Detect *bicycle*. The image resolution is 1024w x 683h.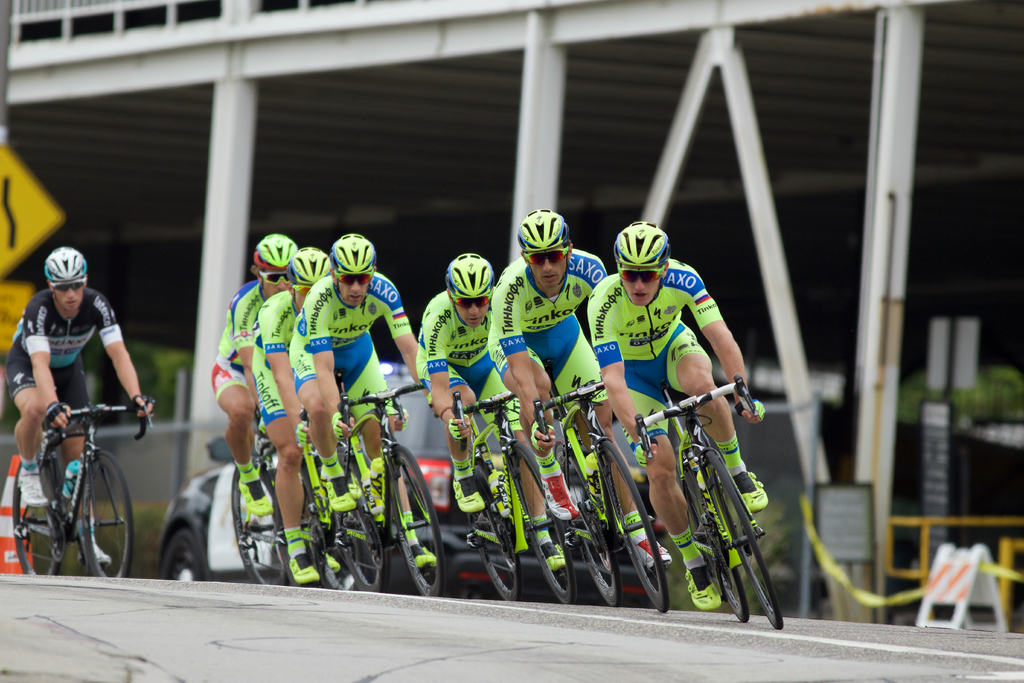
15 385 134 584.
